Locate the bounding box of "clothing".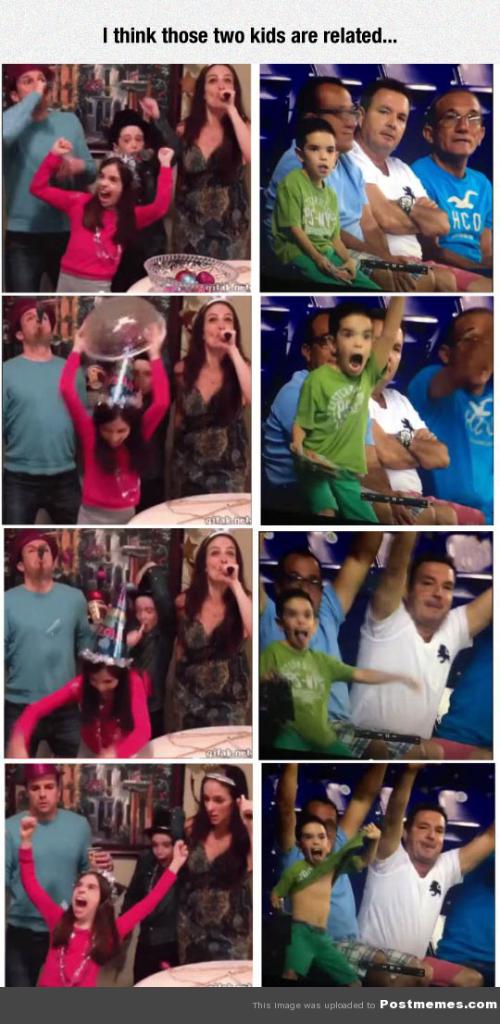
Bounding box: <bbox>120, 838, 179, 975</bbox>.
